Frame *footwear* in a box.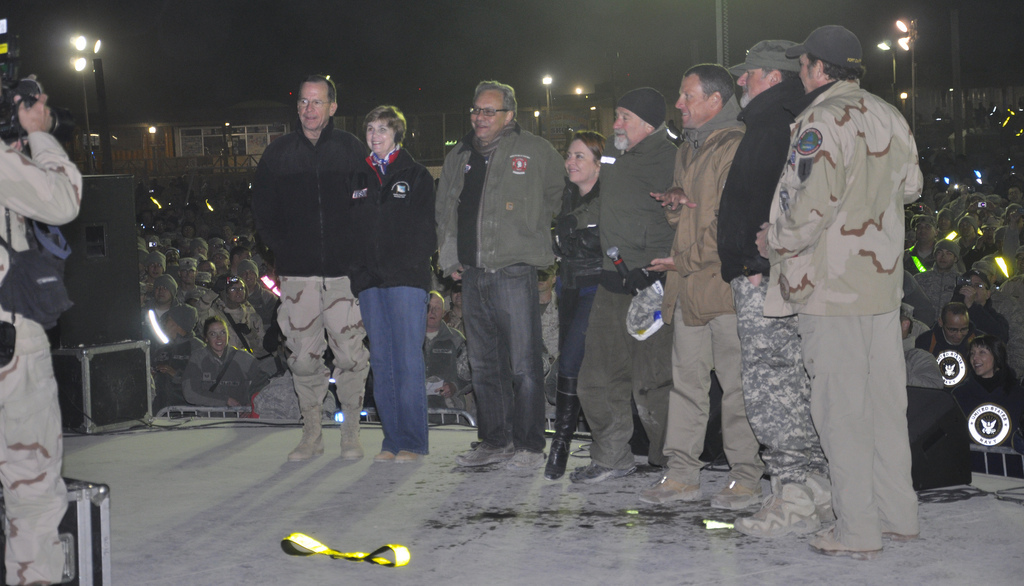
(457, 442, 511, 464).
